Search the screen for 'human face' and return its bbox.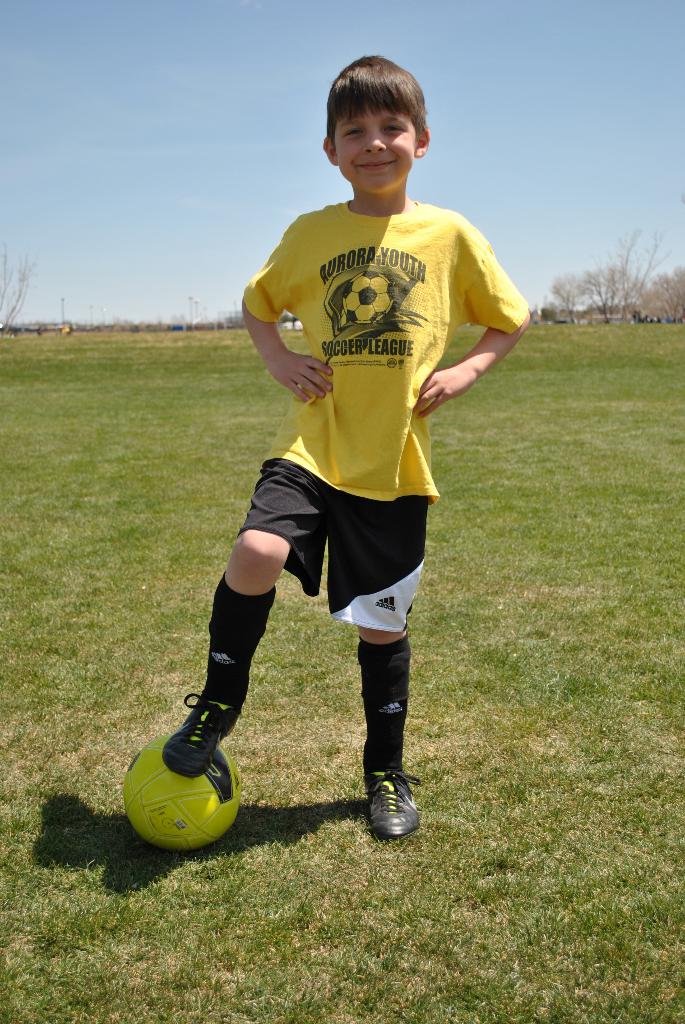
Found: 333,113,422,189.
